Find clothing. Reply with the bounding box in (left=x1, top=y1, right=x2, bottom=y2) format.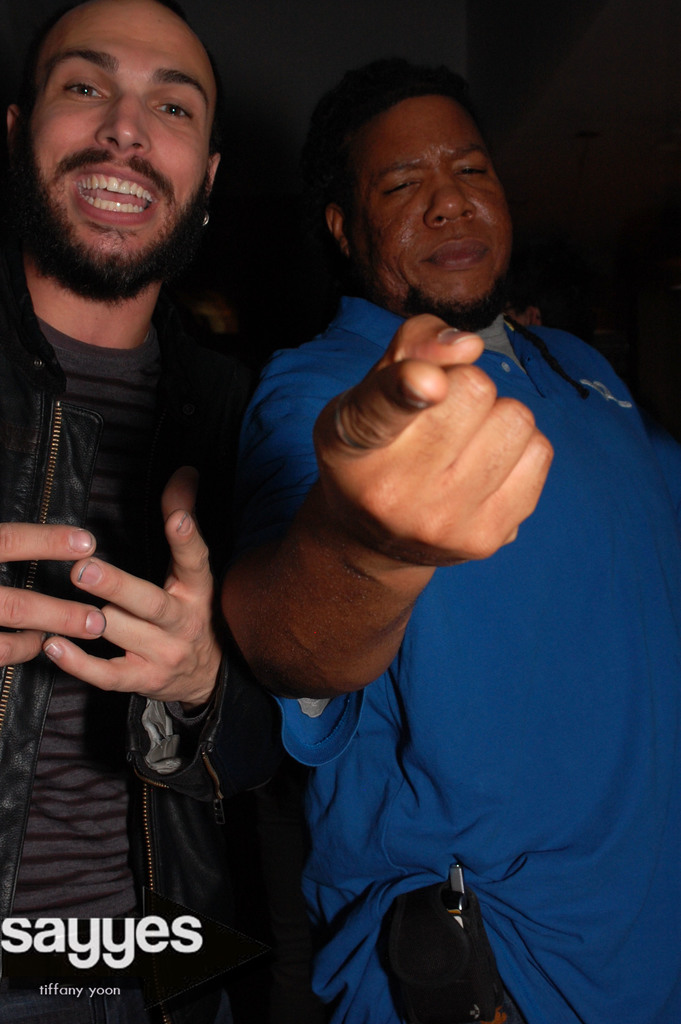
(left=176, top=227, right=659, bottom=1023).
